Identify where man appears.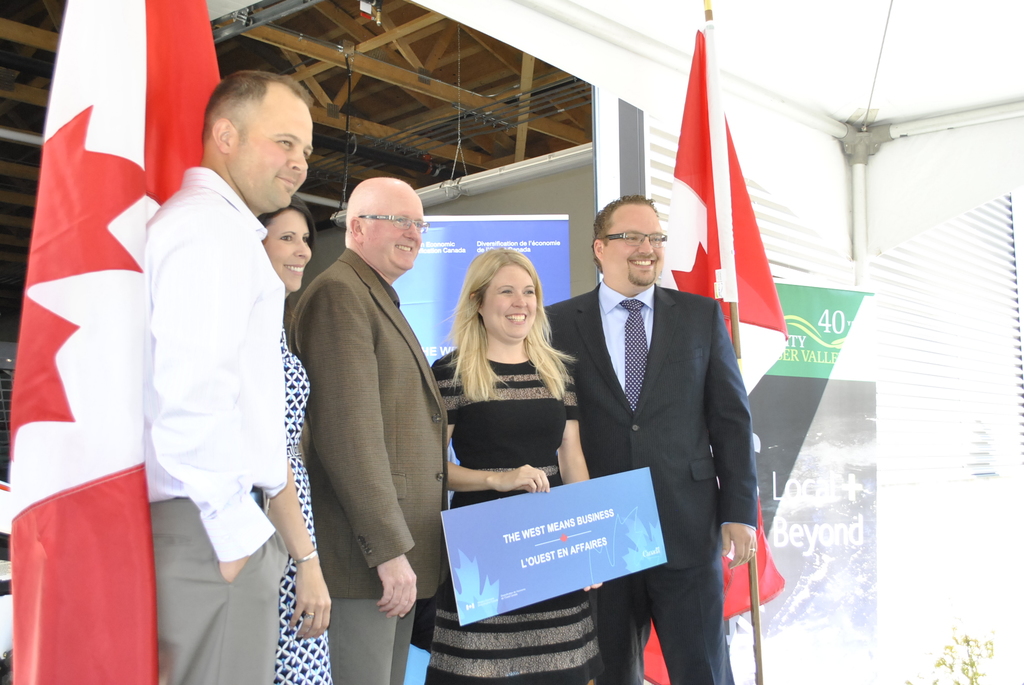
Appears at bbox=(148, 61, 316, 684).
